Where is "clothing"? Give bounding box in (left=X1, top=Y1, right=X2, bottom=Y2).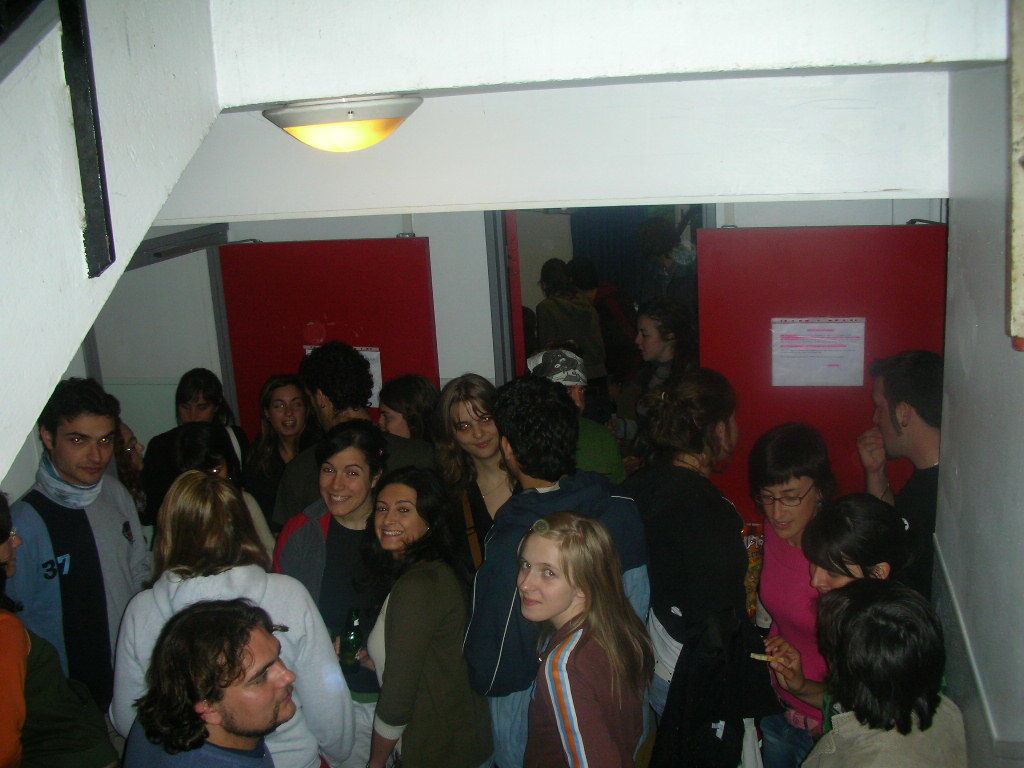
(left=0, top=459, right=166, bottom=723).
